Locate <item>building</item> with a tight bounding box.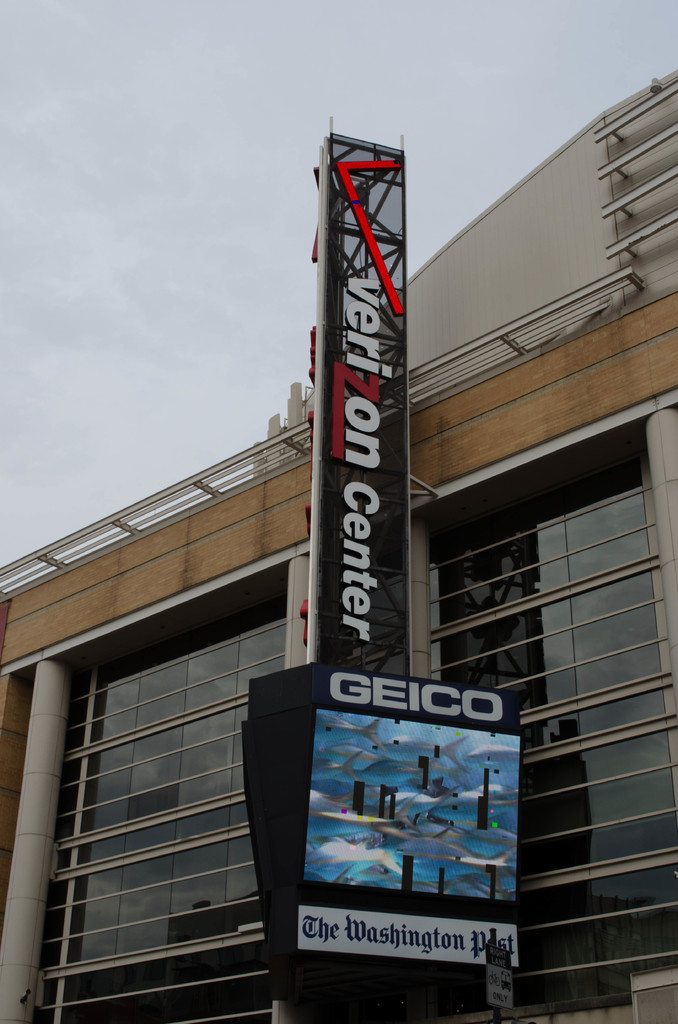
select_region(0, 63, 677, 1023).
